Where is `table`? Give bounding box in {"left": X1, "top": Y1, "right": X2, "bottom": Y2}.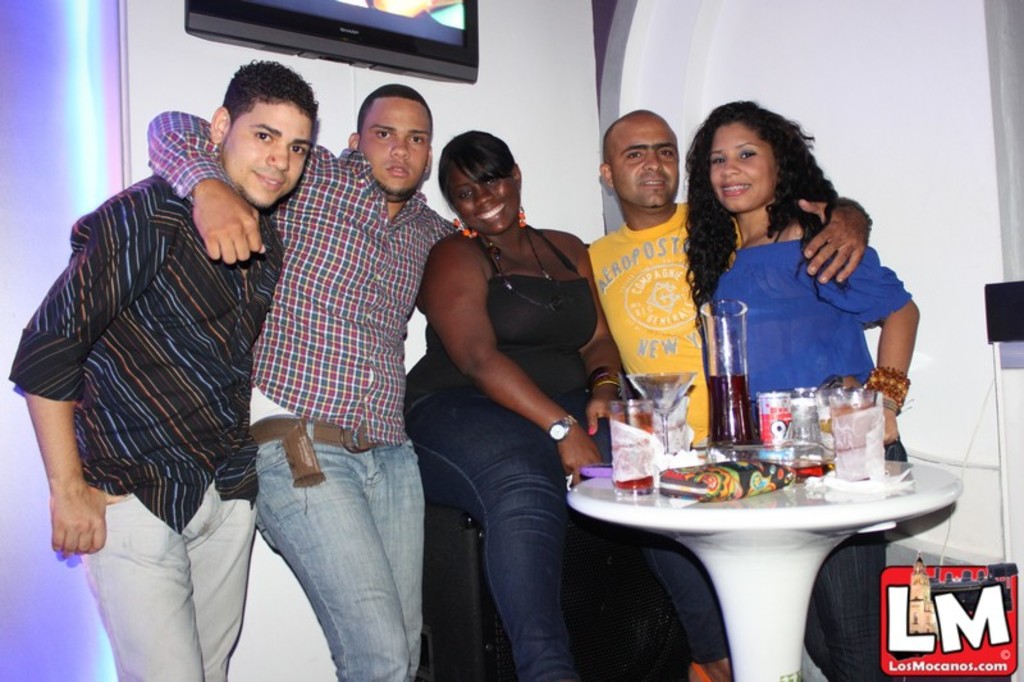
{"left": 571, "top": 461, "right": 963, "bottom": 681}.
